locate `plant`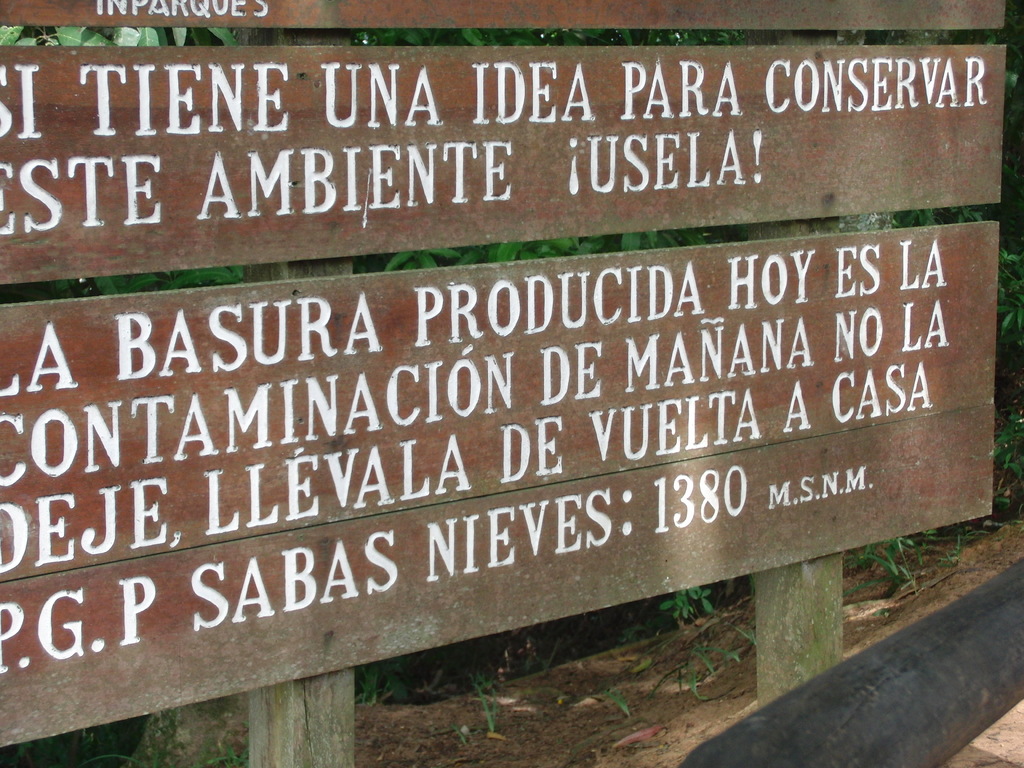
469,676,508,748
